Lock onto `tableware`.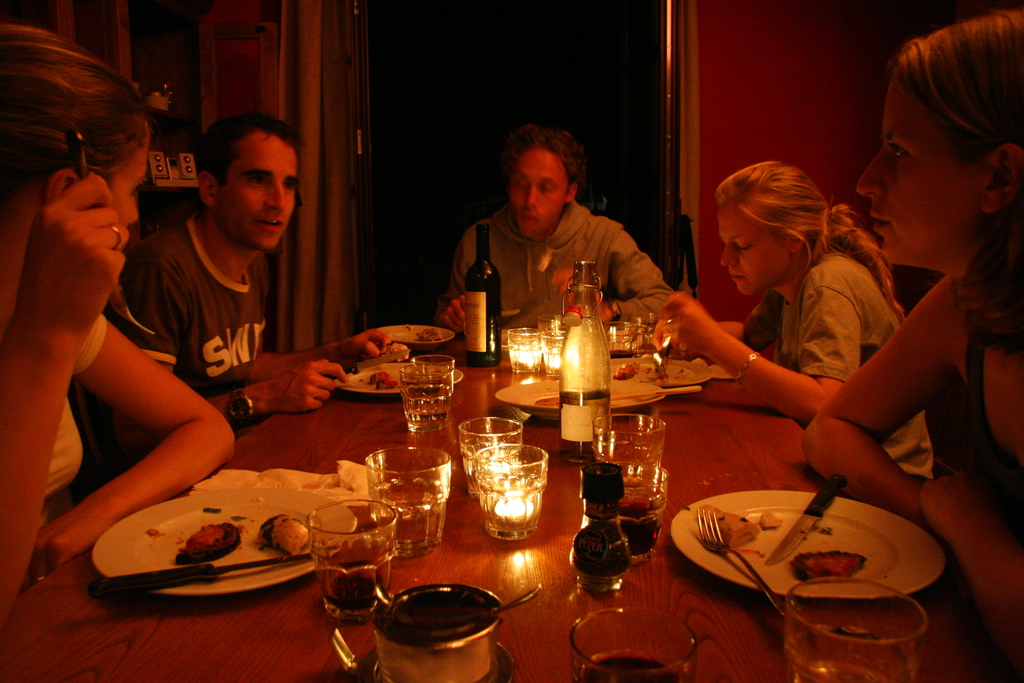
Locked: detection(89, 549, 317, 603).
